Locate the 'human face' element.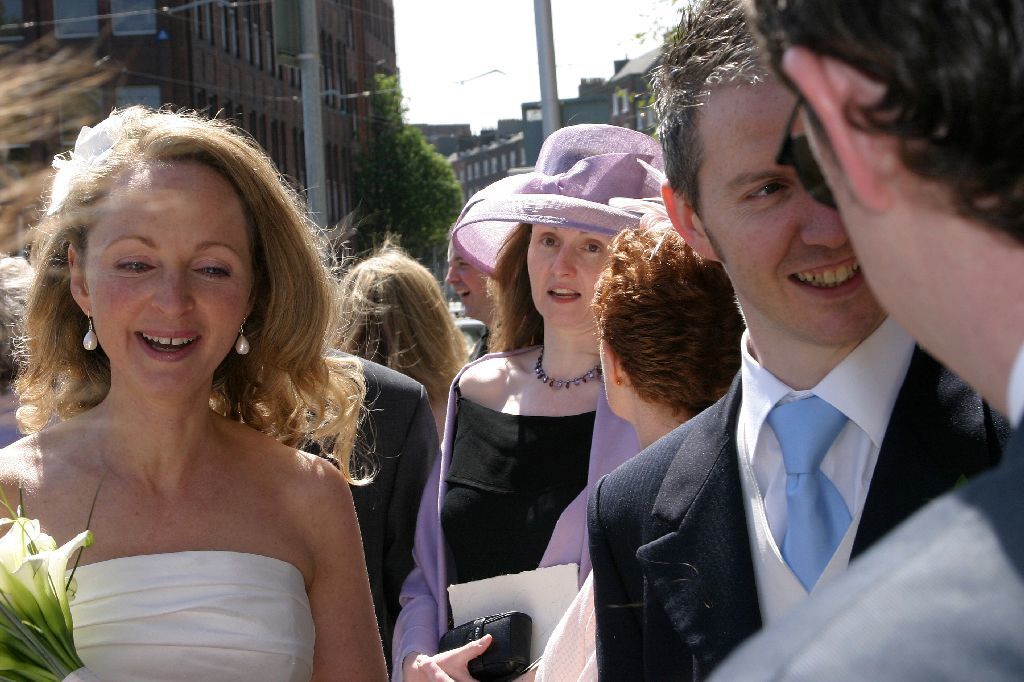
Element bbox: BBox(440, 245, 486, 319).
